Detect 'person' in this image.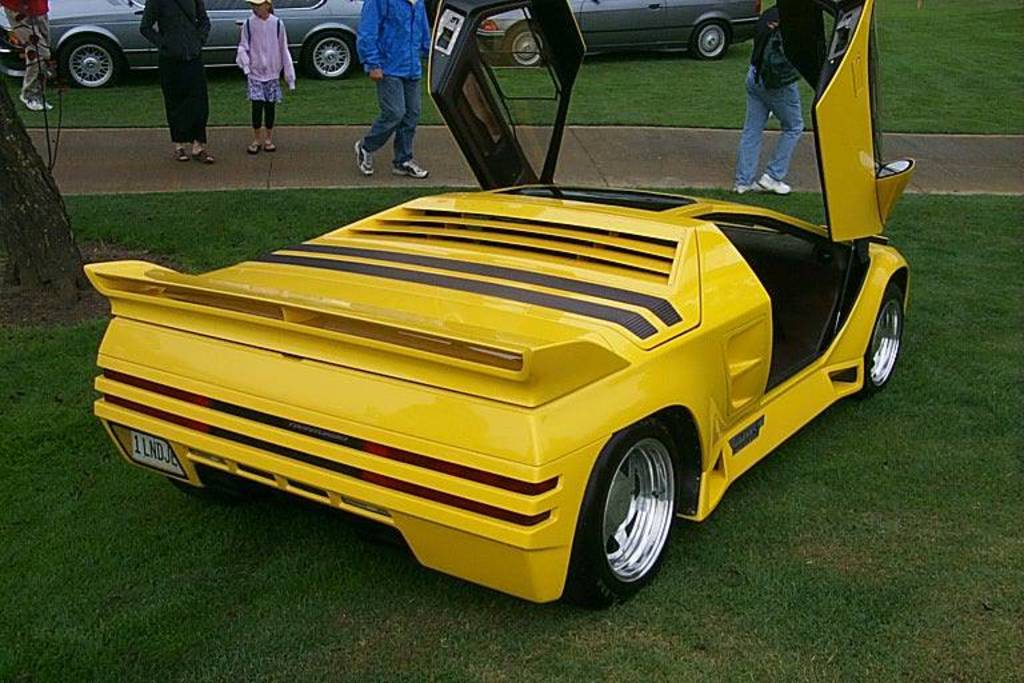
Detection: (x1=735, y1=0, x2=801, y2=199).
